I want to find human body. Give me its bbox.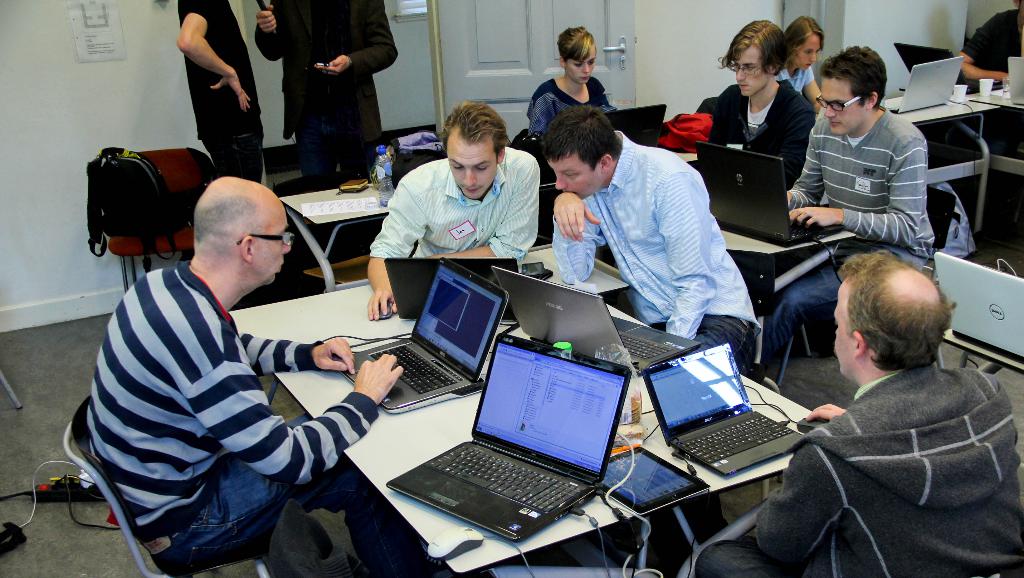
[left=551, top=128, right=754, bottom=370].
